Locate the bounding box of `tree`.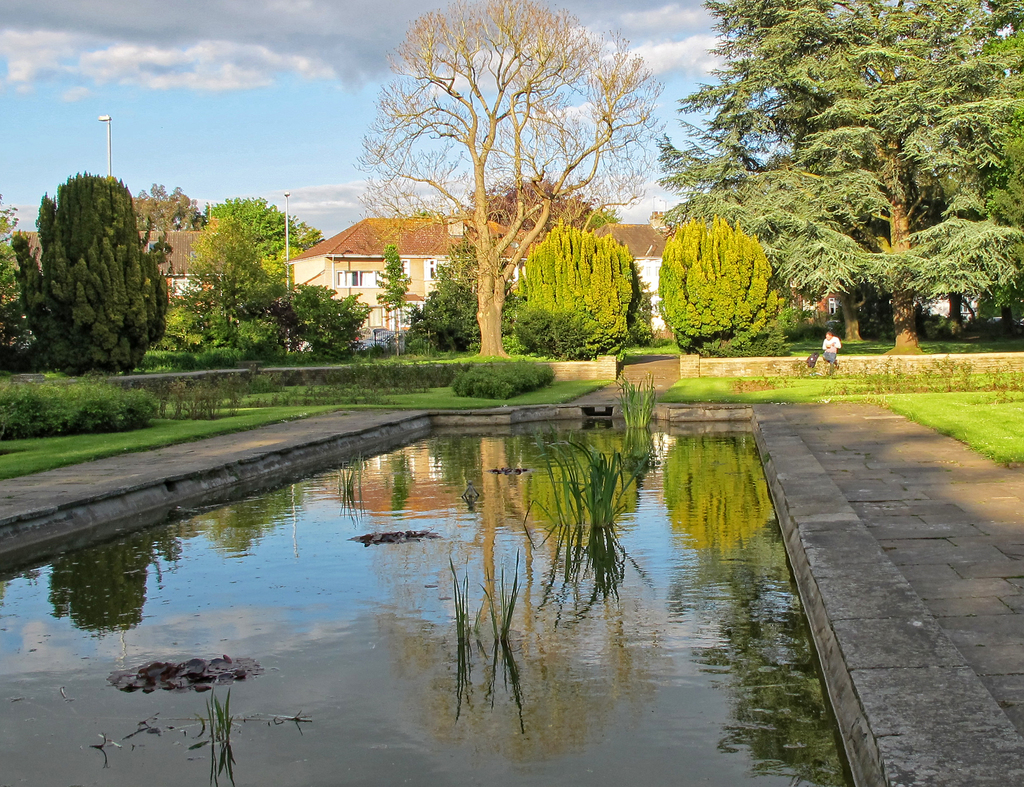
Bounding box: rect(10, 165, 167, 377).
